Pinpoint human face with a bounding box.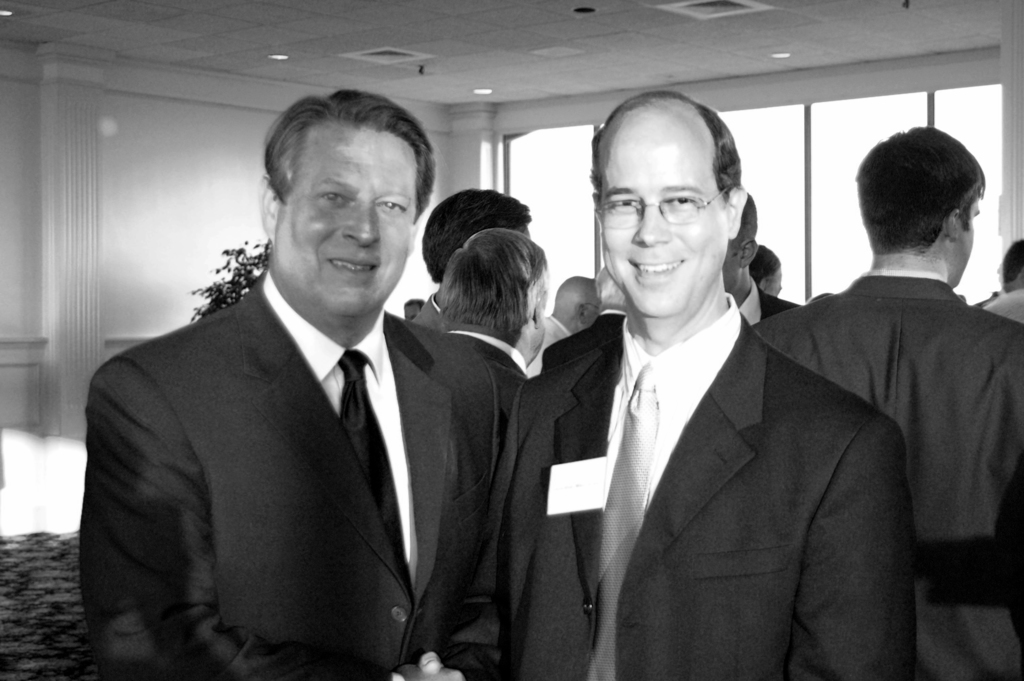
{"left": 958, "top": 196, "right": 980, "bottom": 284}.
